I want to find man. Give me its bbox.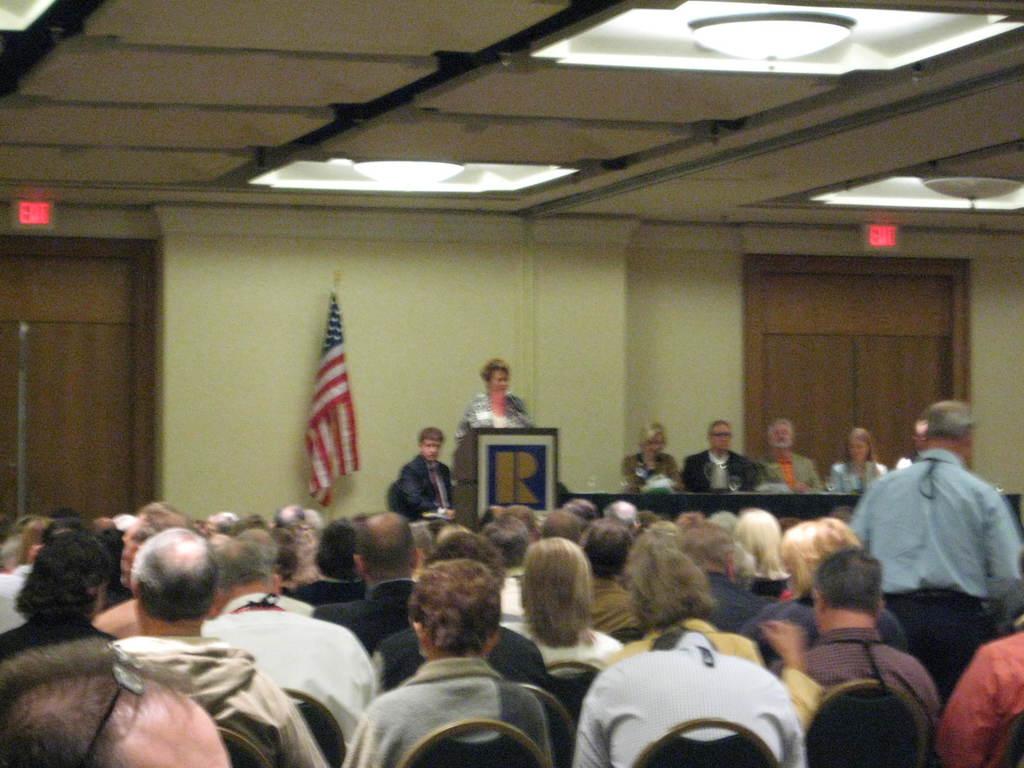
Rect(195, 536, 382, 712).
